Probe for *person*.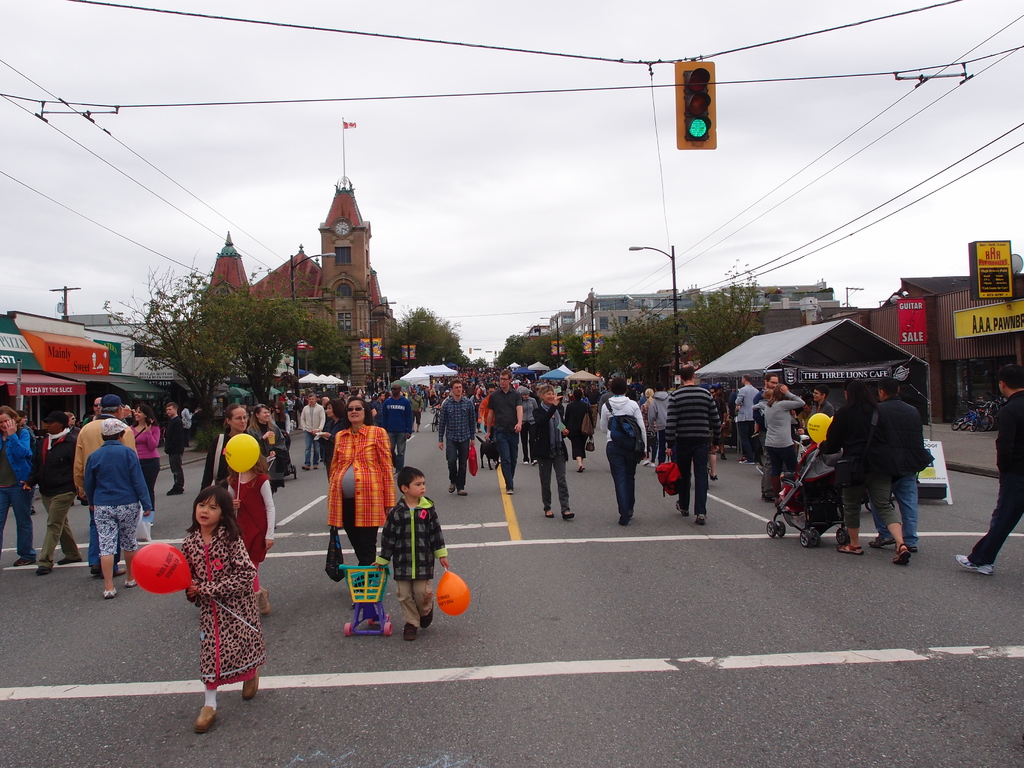
Probe result: pyautogui.locateOnScreen(24, 409, 81, 579).
